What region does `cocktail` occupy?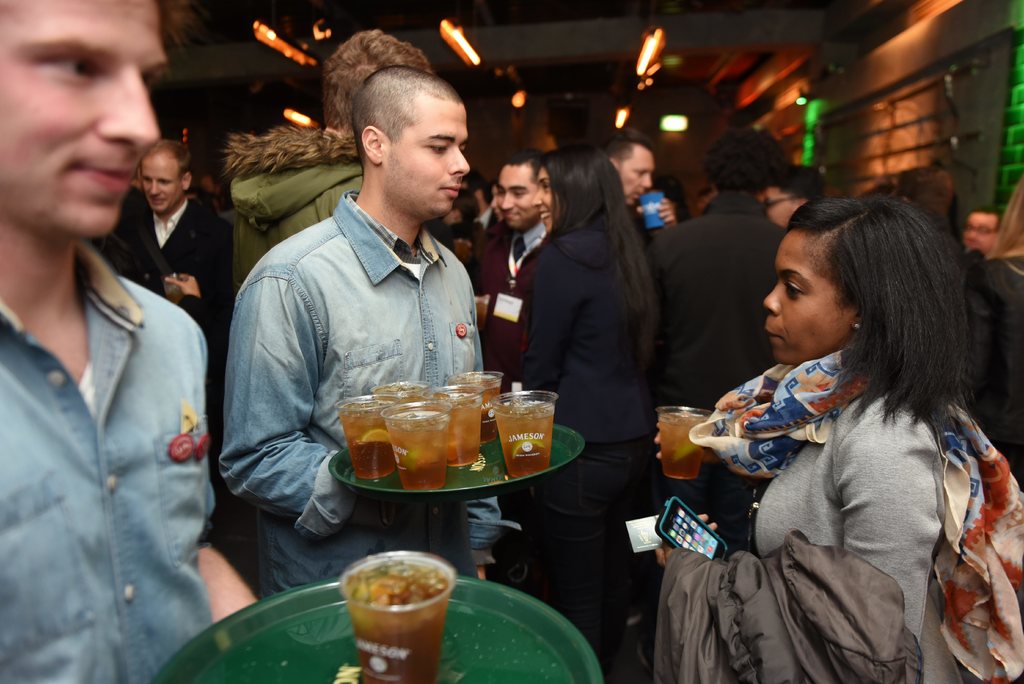
x1=369 y1=377 x2=434 y2=409.
